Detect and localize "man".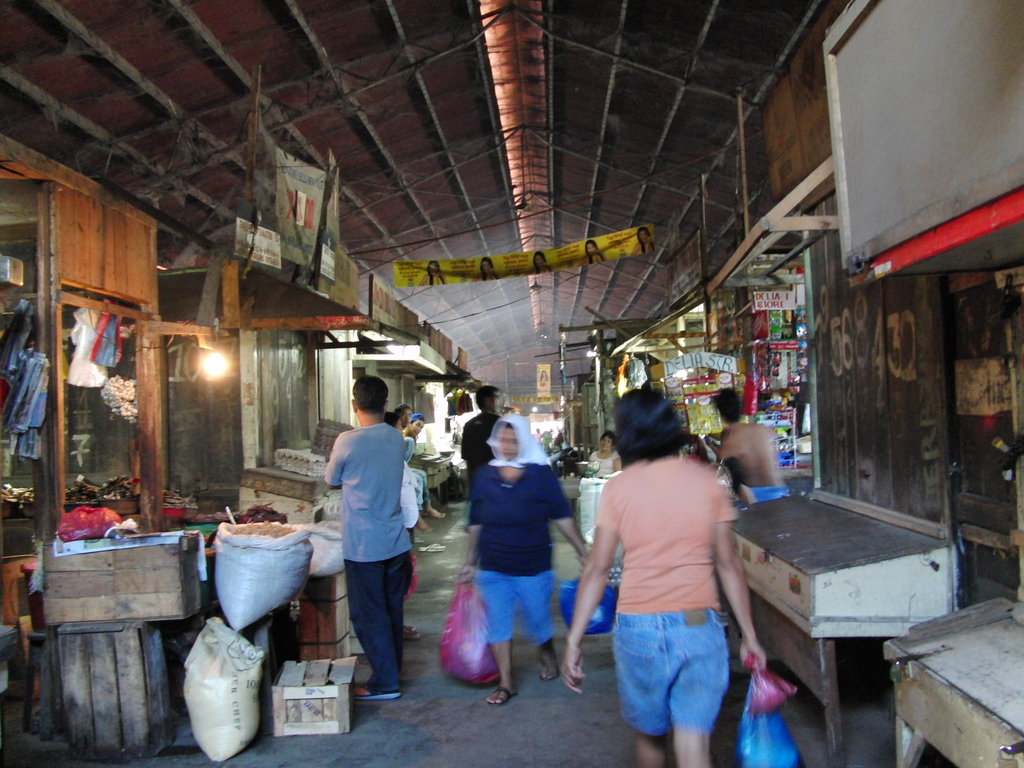
Localized at (left=397, top=403, right=417, bottom=465).
